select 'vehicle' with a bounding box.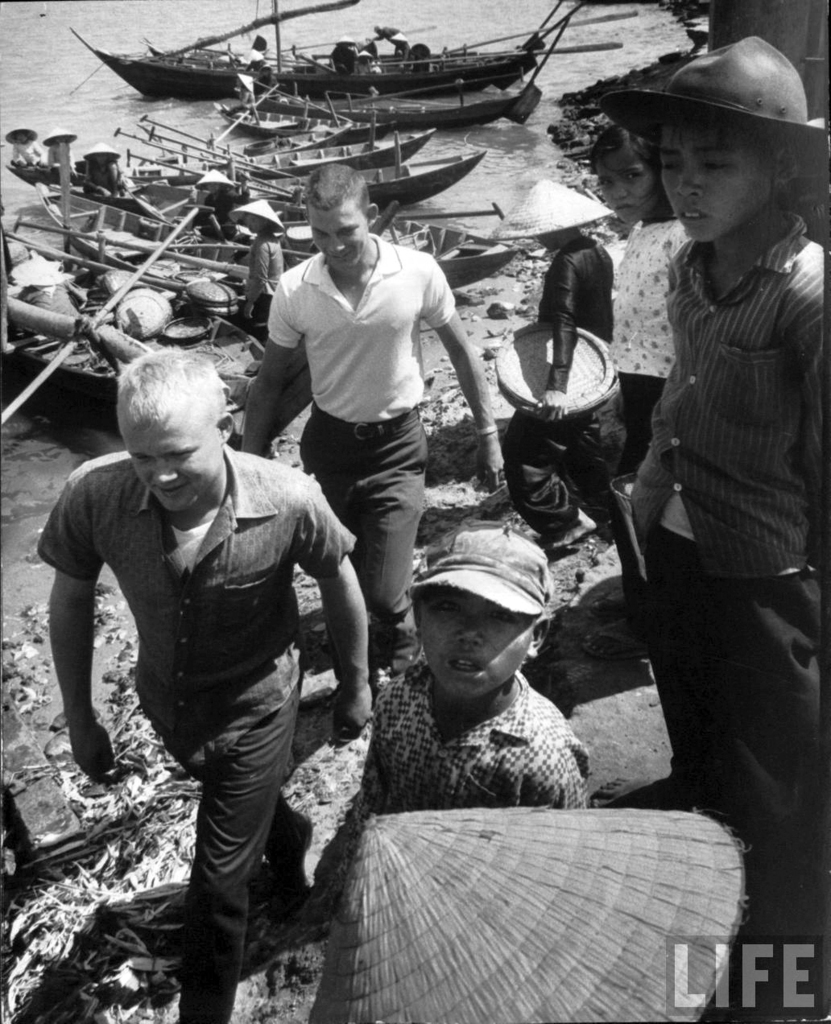
71,0,589,108.
